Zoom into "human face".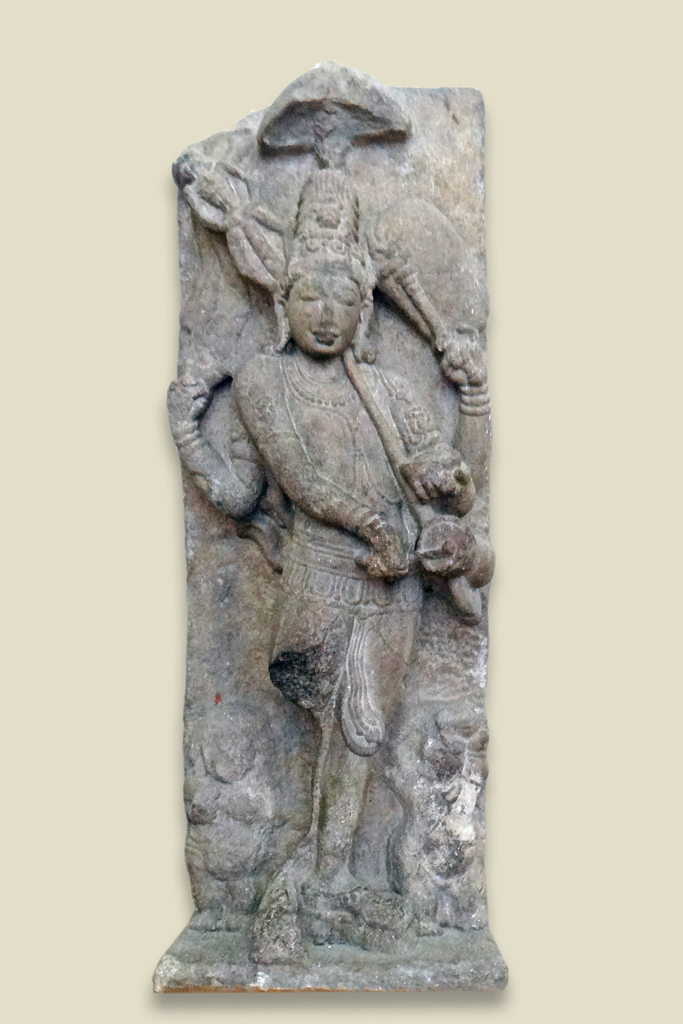
Zoom target: locate(285, 268, 360, 360).
